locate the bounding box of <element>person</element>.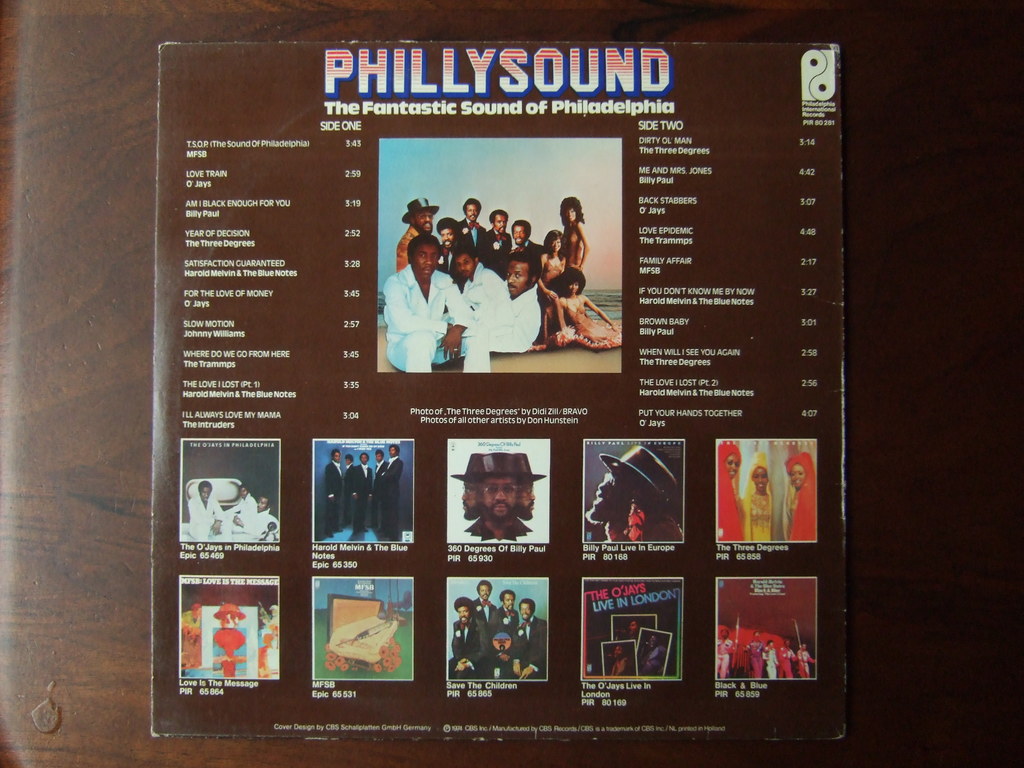
Bounding box: bbox=(326, 450, 342, 535).
